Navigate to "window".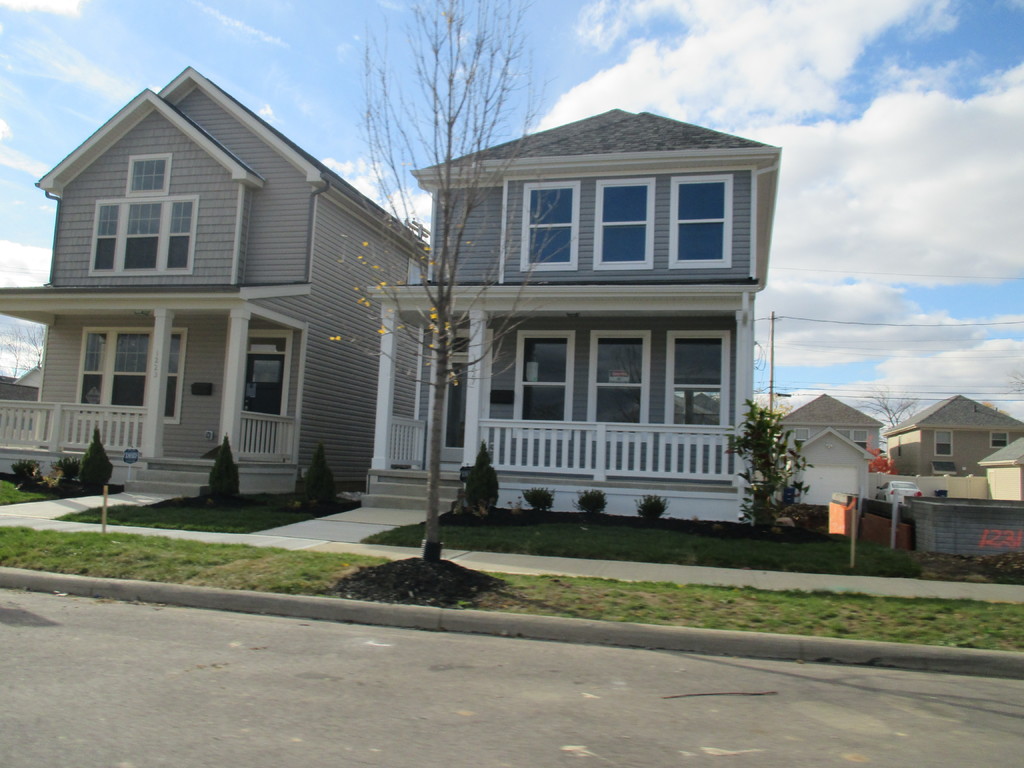
Navigation target: bbox=(86, 152, 191, 279).
